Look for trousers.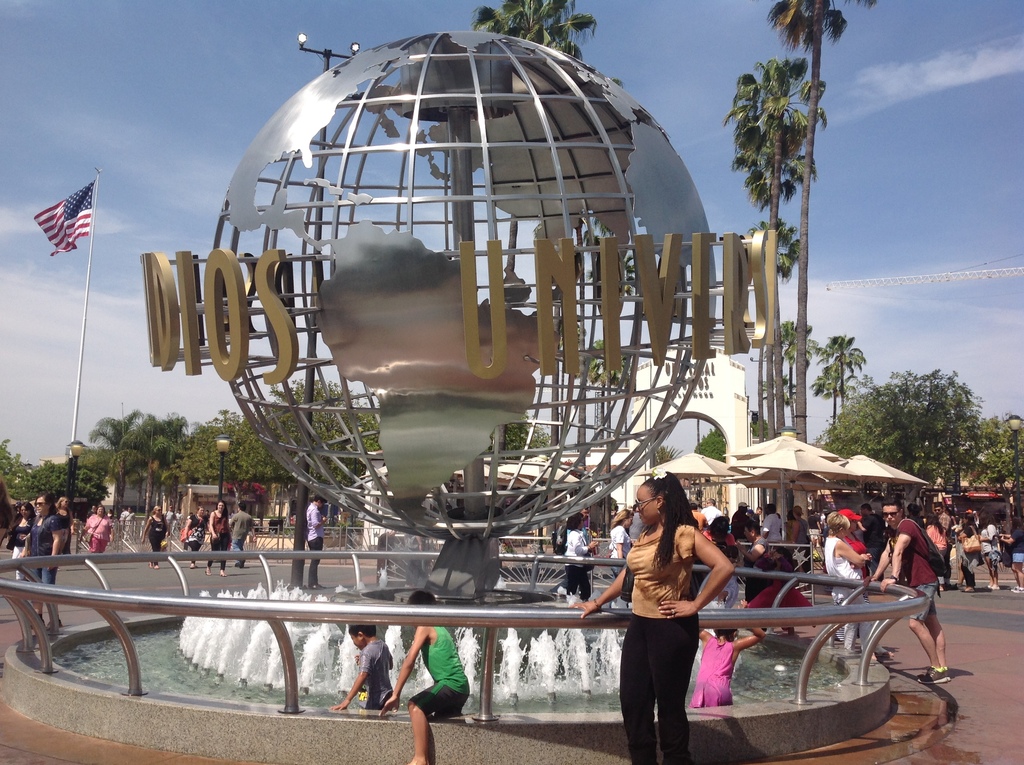
Found: [x1=559, y1=566, x2=589, y2=599].
